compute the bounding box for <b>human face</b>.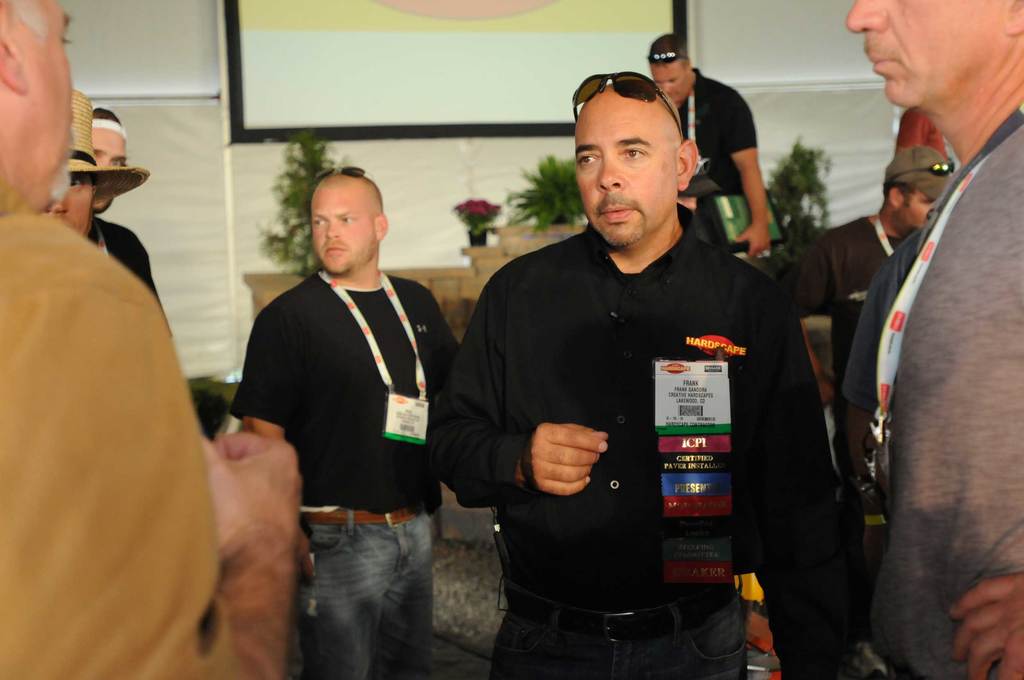
Rect(92, 124, 125, 208).
